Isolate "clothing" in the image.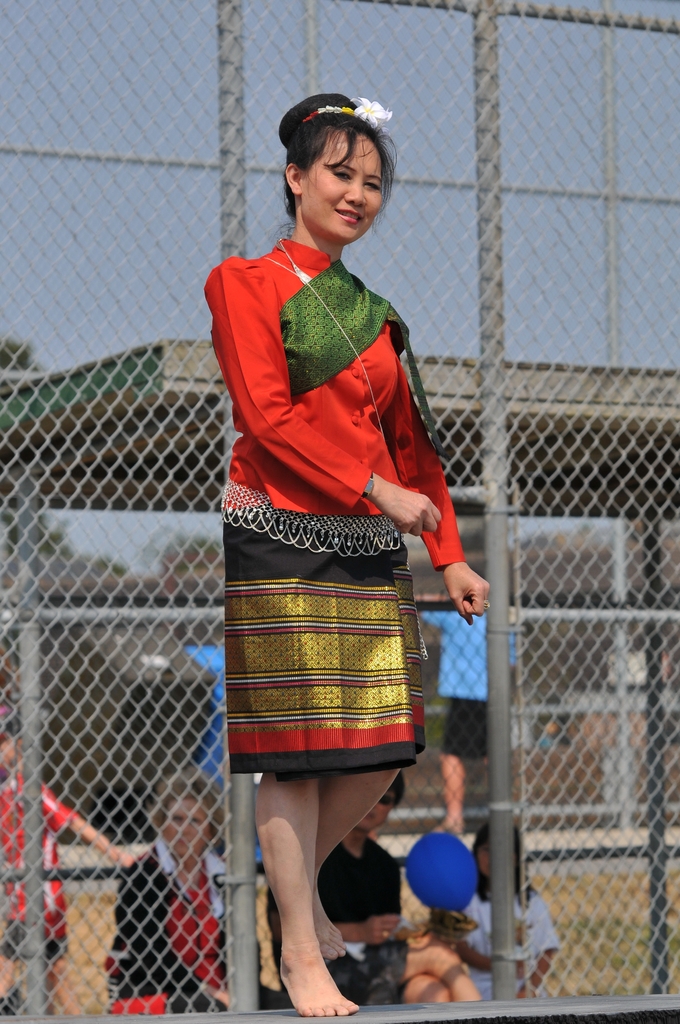
Isolated region: 113/829/227/1021.
